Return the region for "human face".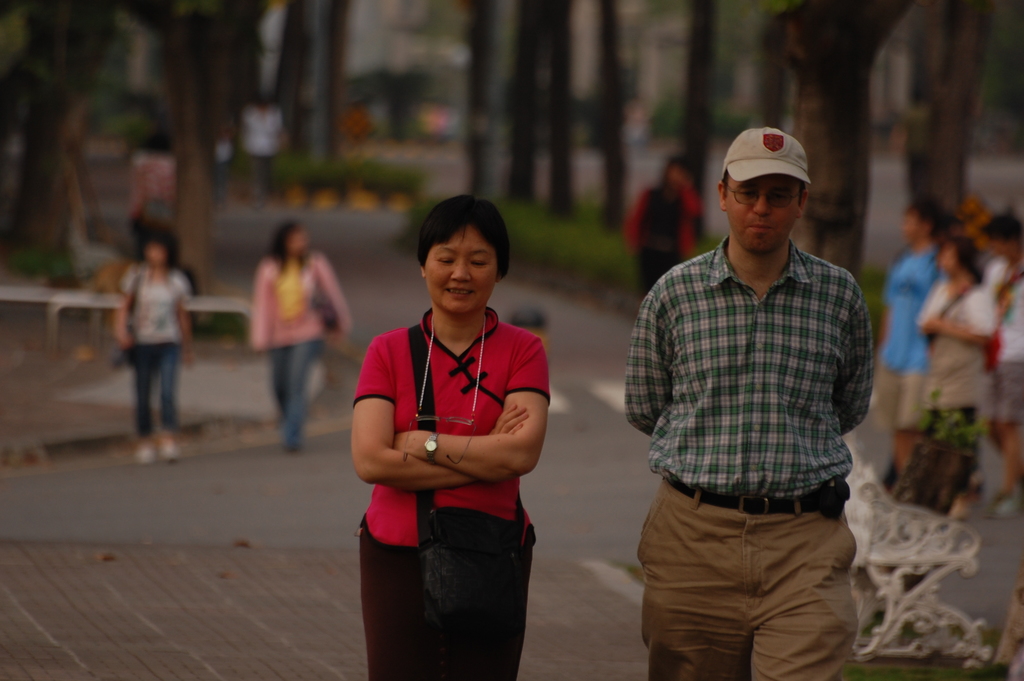
l=427, t=229, r=496, b=313.
